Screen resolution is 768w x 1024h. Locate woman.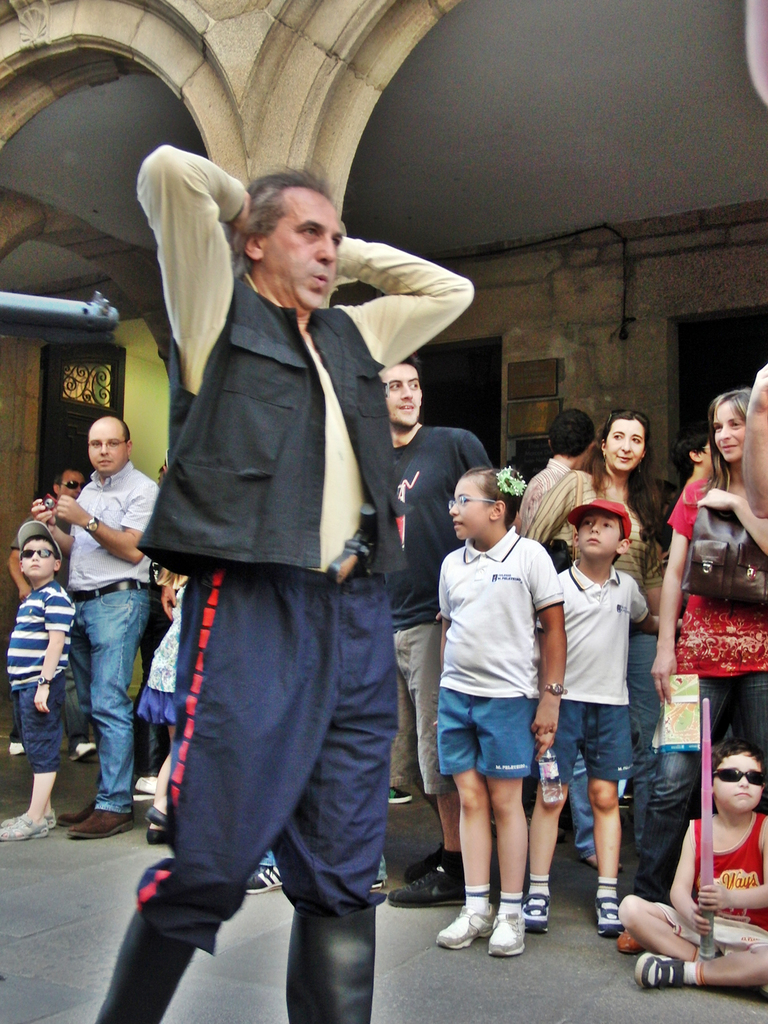
pyautogui.locateOnScreen(632, 397, 767, 937).
